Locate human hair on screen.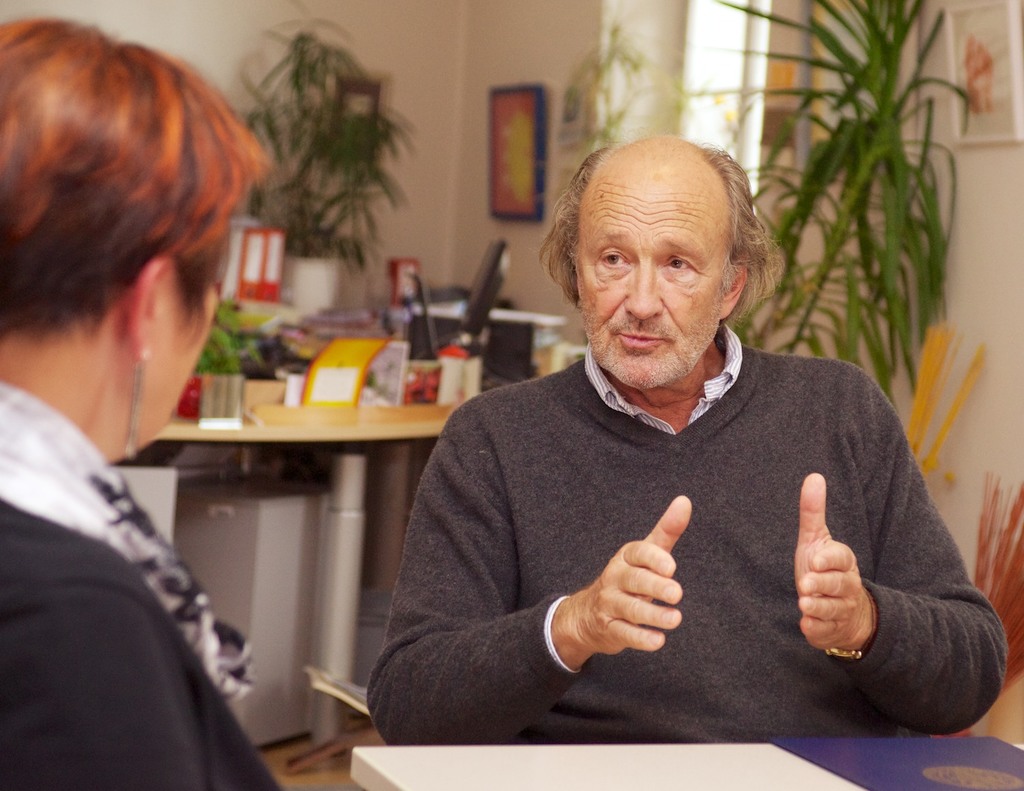
On screen at BBox(536, 137, 786, 331).
